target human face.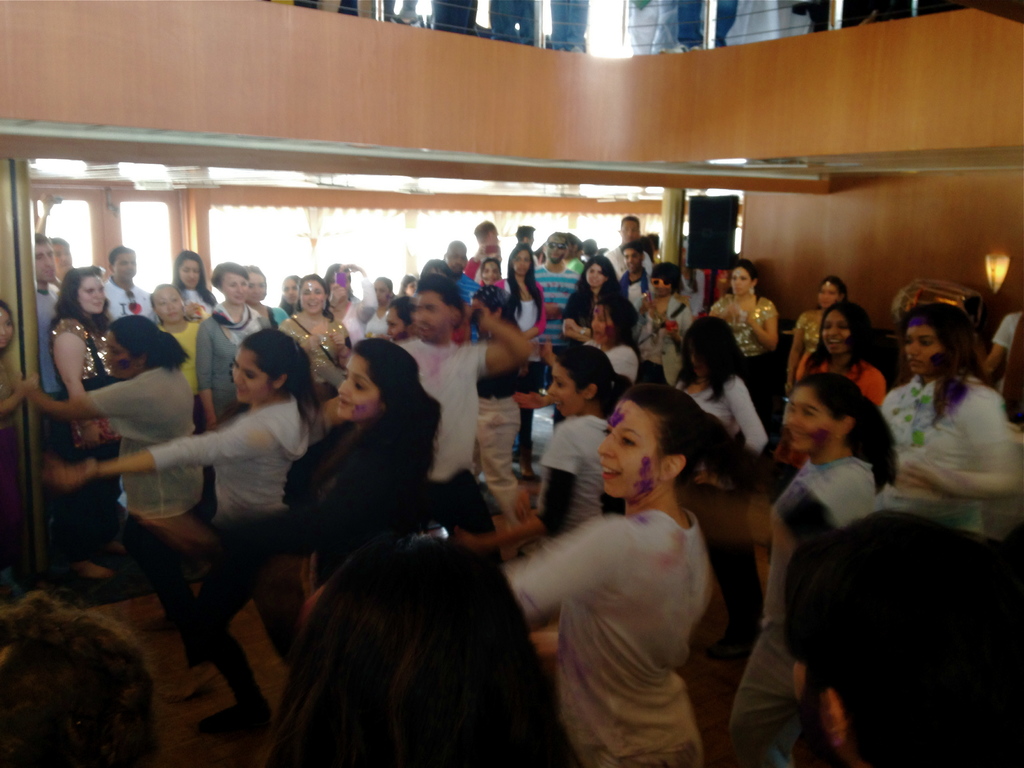
Target region: [156, 288, 186, 325].
